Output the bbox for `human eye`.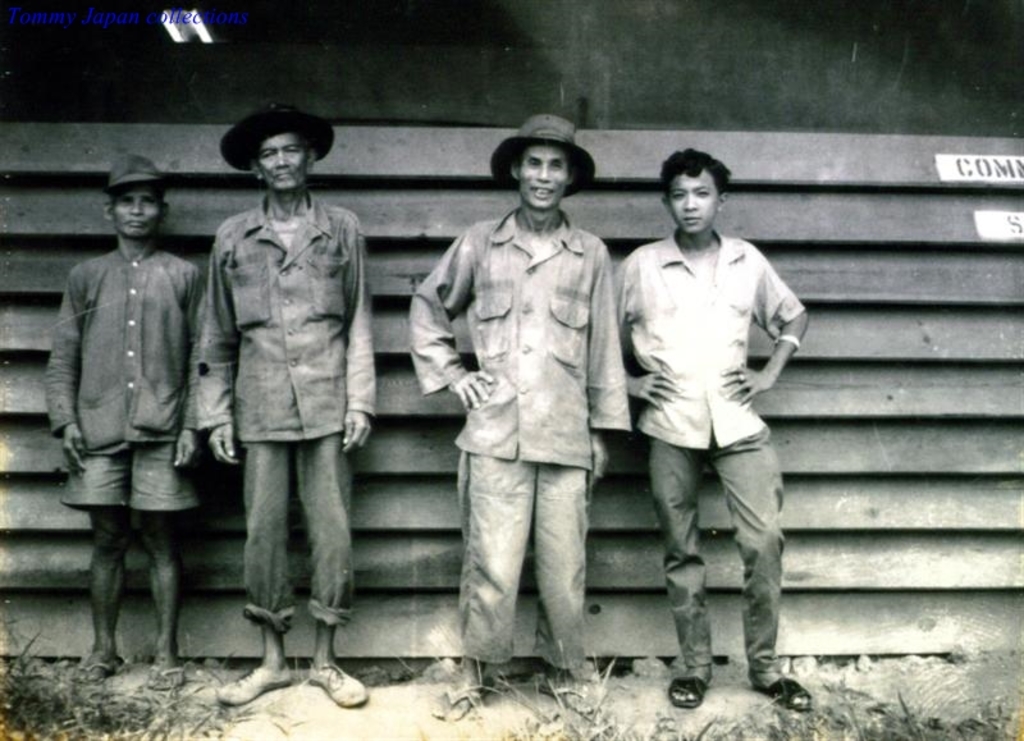
283 146 300 155.
